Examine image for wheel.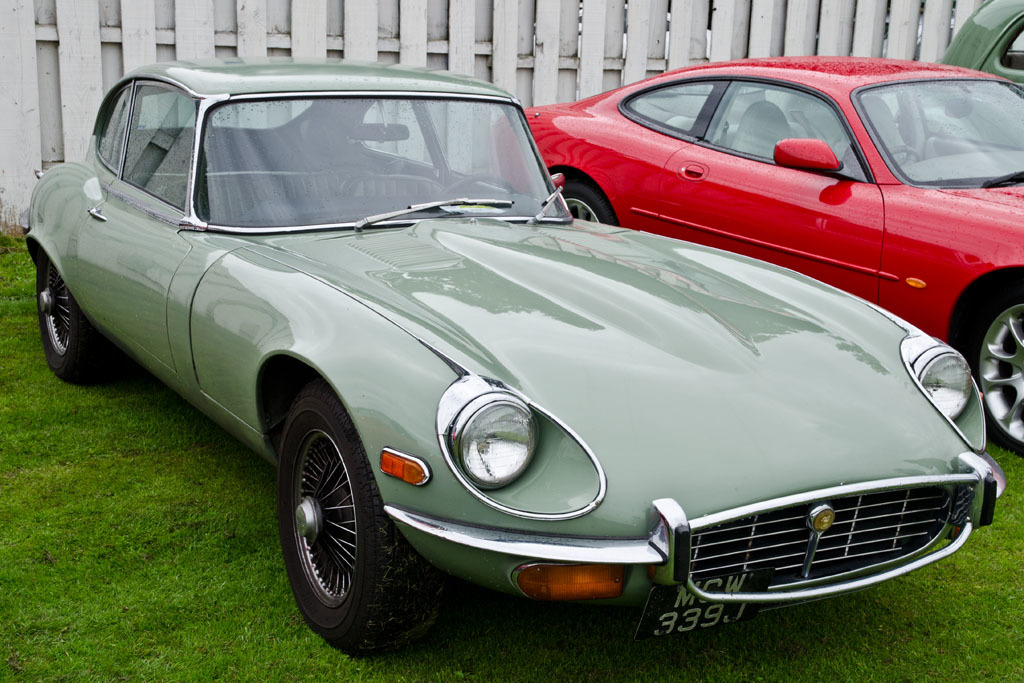
Examination result: Rect(962, 280, 1023, 467).
